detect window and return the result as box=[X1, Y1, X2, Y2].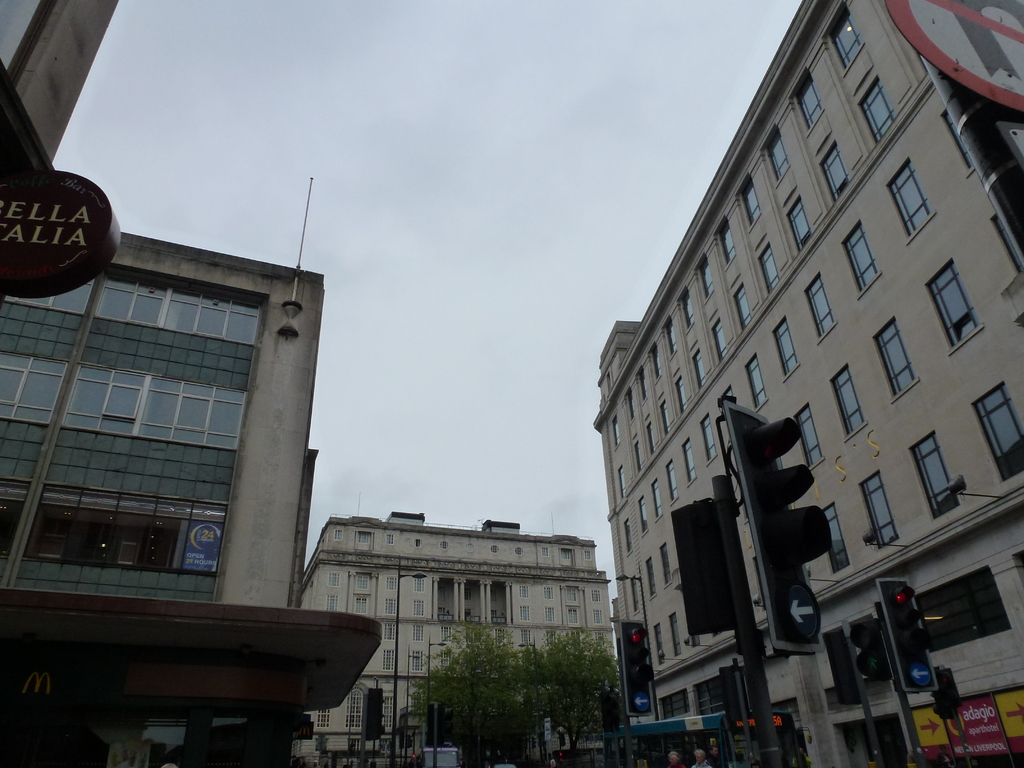
box=[416, 576, 424, 593].
